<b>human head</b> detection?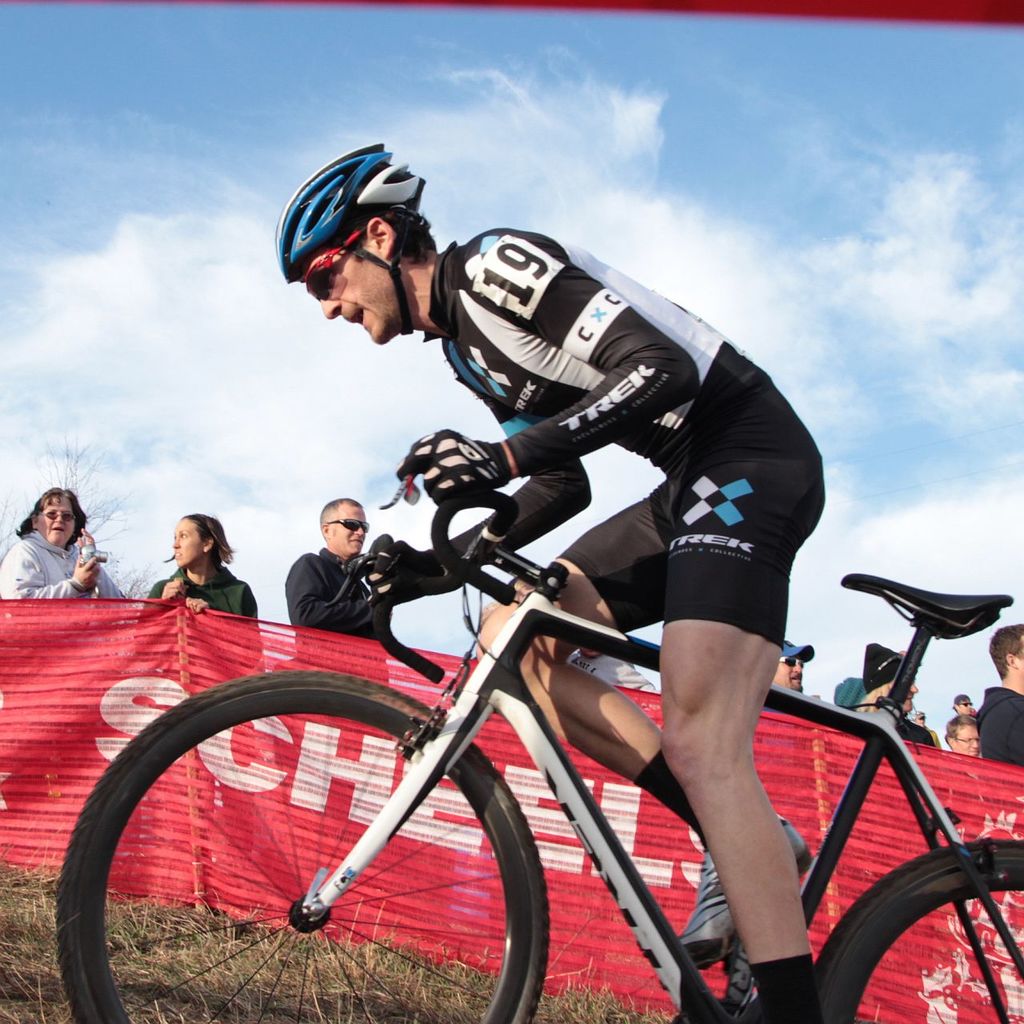
rect(26, 486, 86, 544)
